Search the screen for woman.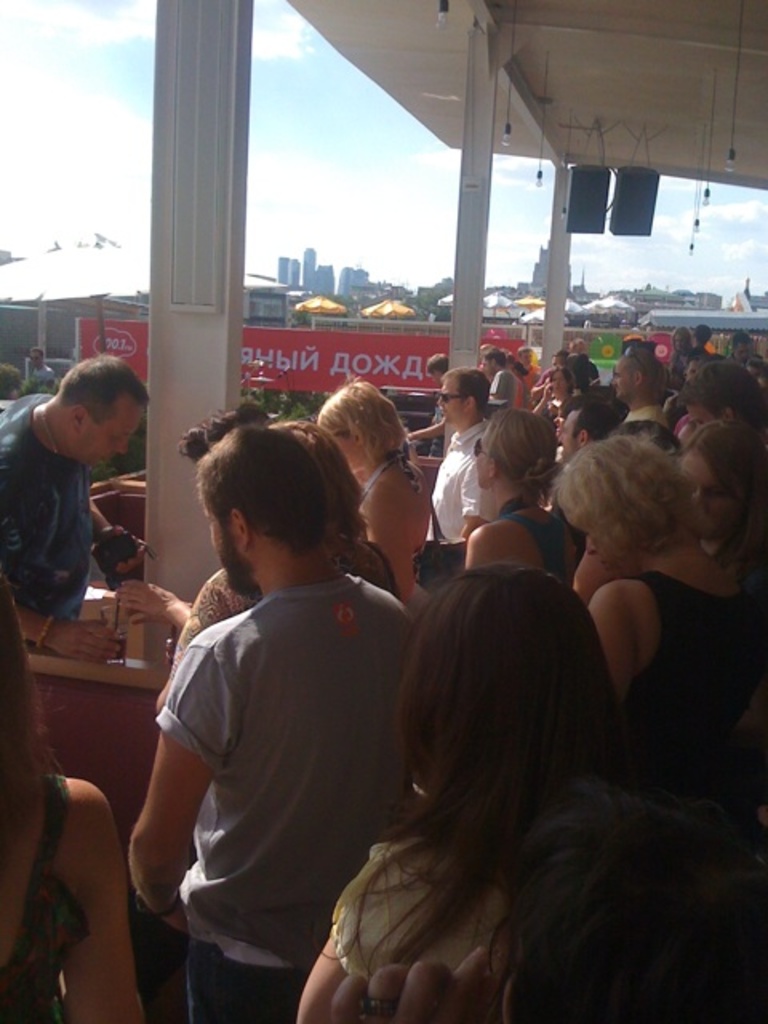
Found at <region>293, 558, 637, 1022</region>.
